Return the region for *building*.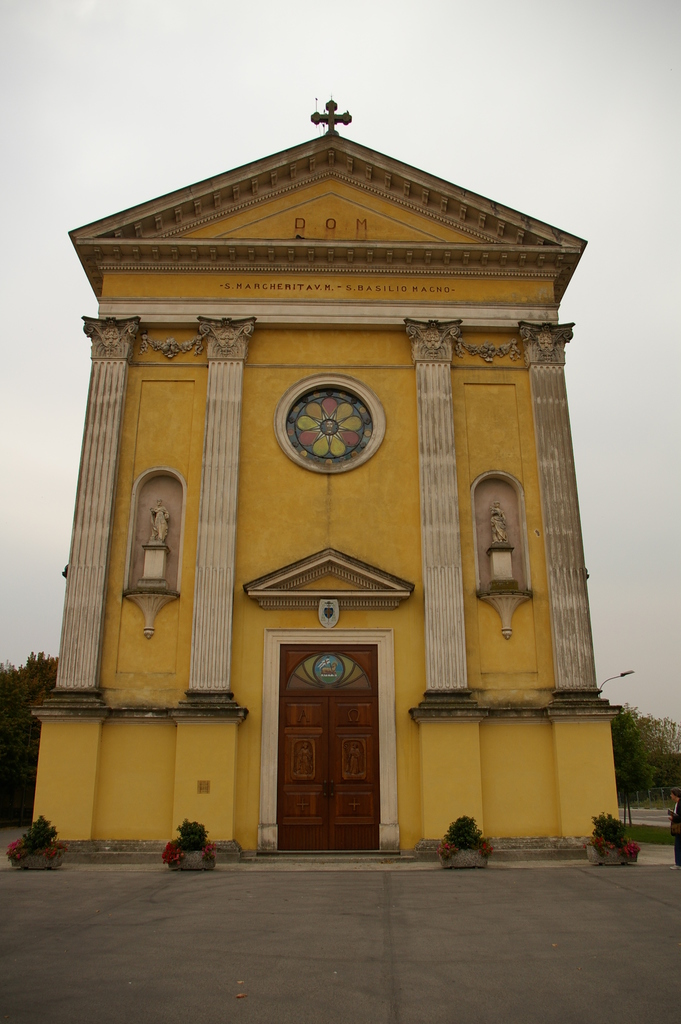
<bbox>21, 84, 630, 852</bbox>.
